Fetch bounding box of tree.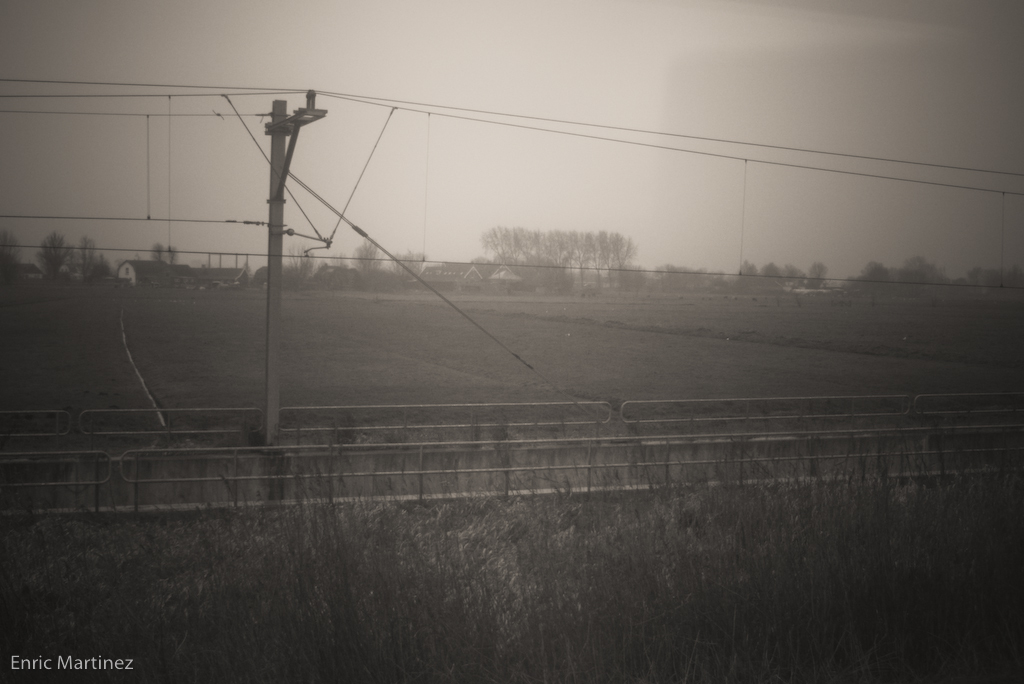
Bbox: l=150, t=238, r=170, b=271.
